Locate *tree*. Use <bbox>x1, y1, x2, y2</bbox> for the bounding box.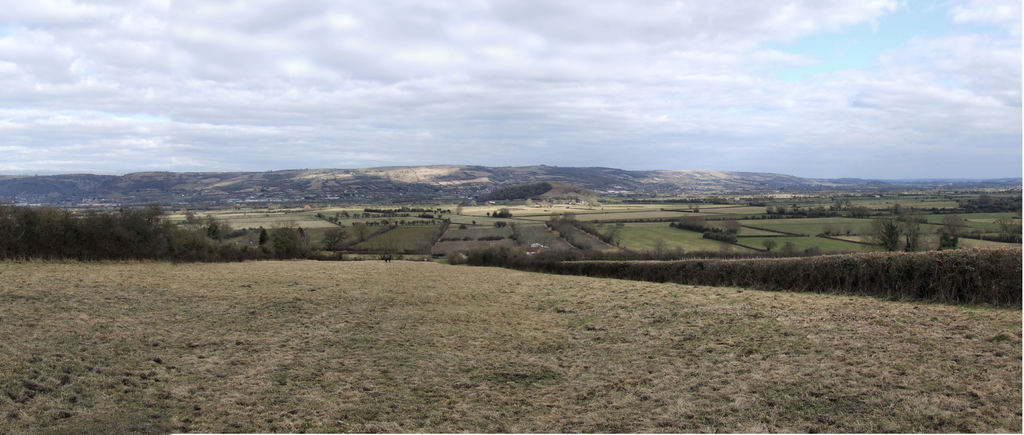
<bbox>862, 217, 898, 250</bbox>.
